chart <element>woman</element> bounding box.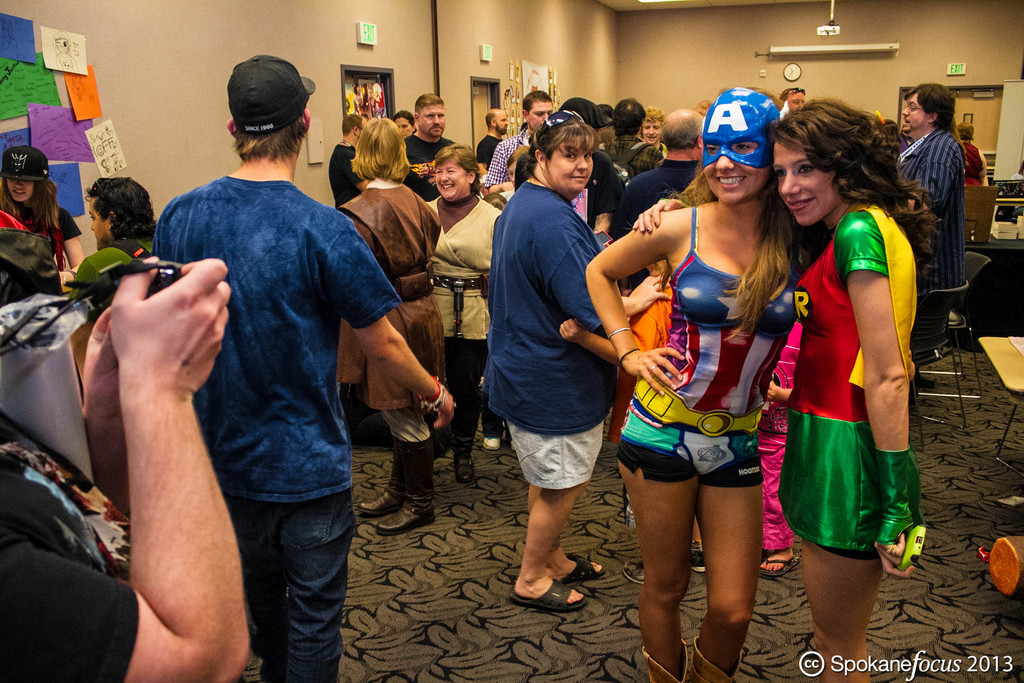
Charted: 328:112:446:550.
